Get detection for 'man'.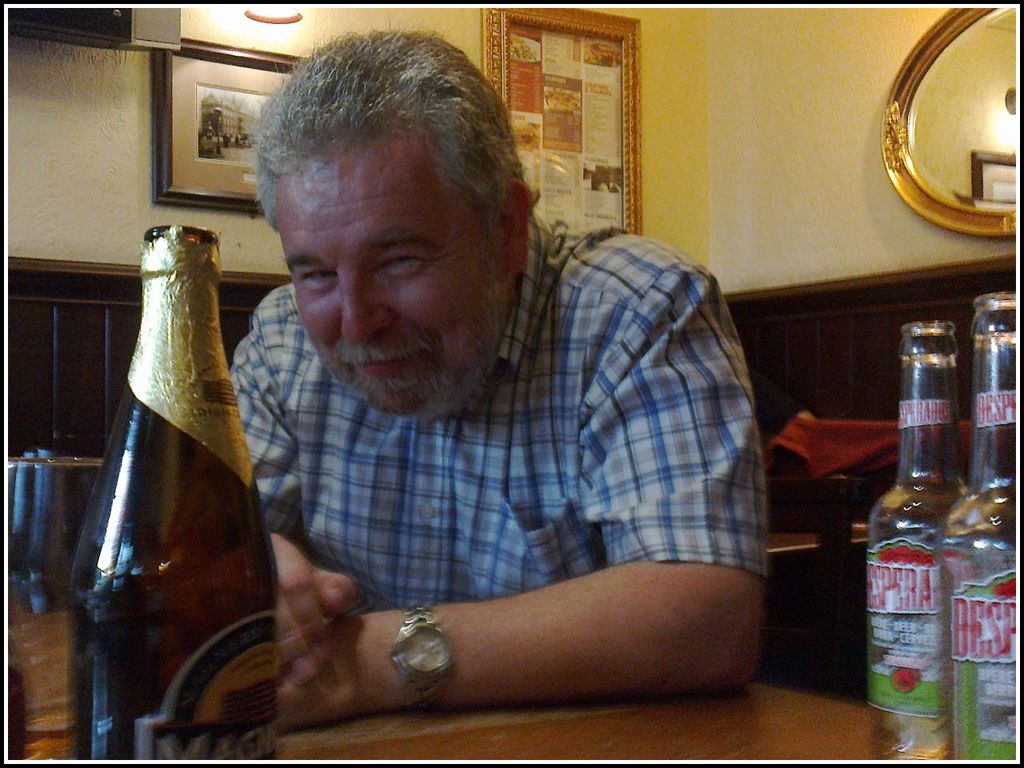
Detection: BBox(137, 56, 817, 745).
